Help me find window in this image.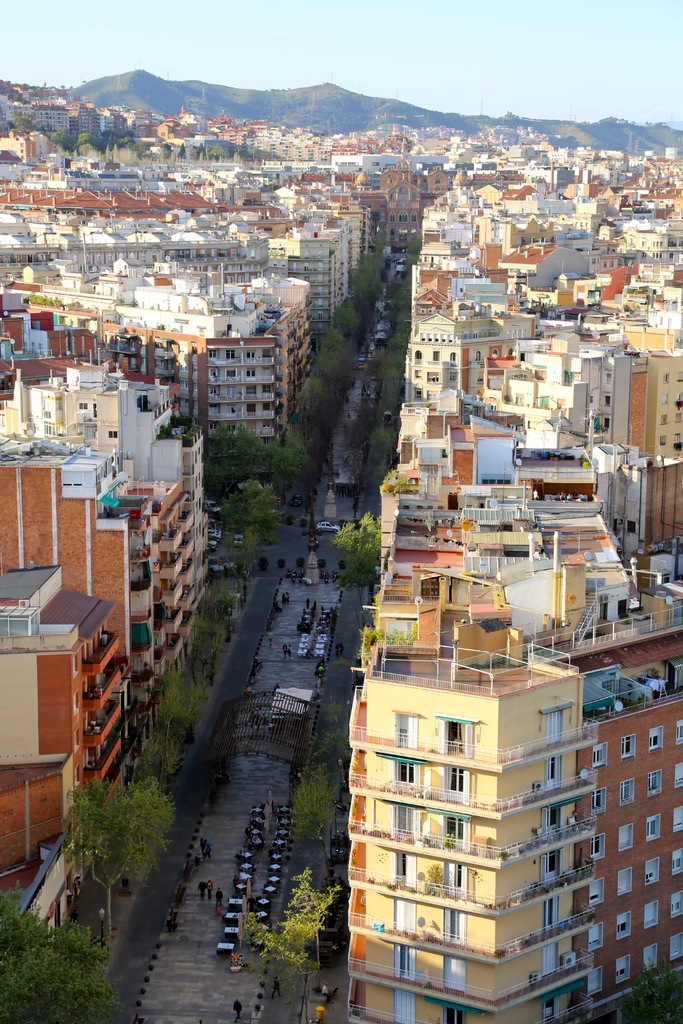
Found it: 640/948/658/971.
